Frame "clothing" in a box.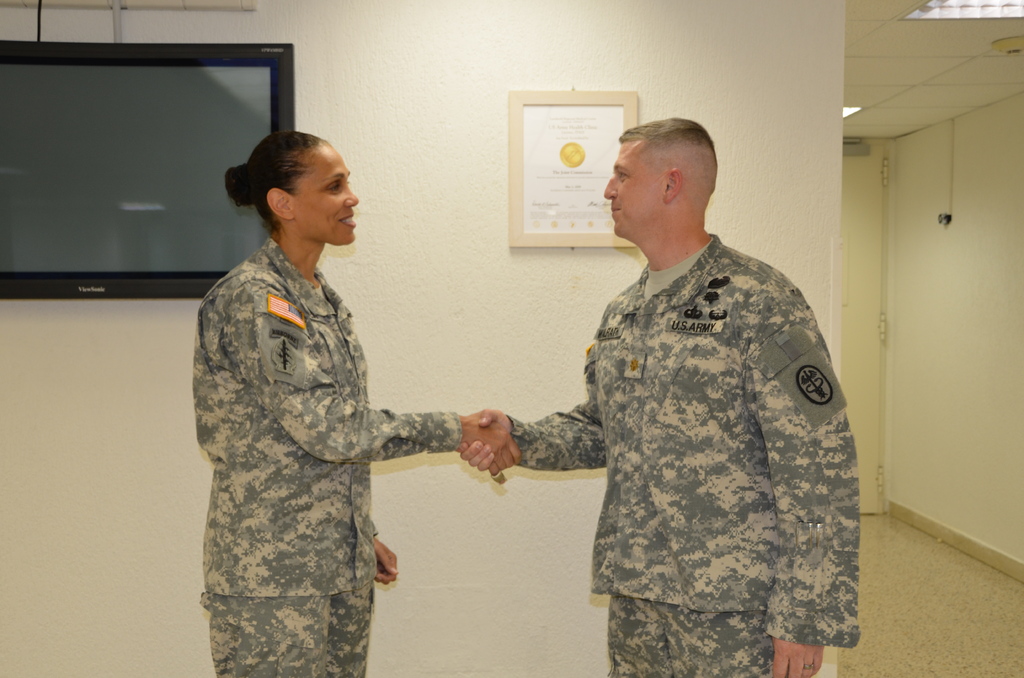
<region>520, 192, 873, 669</region>.
